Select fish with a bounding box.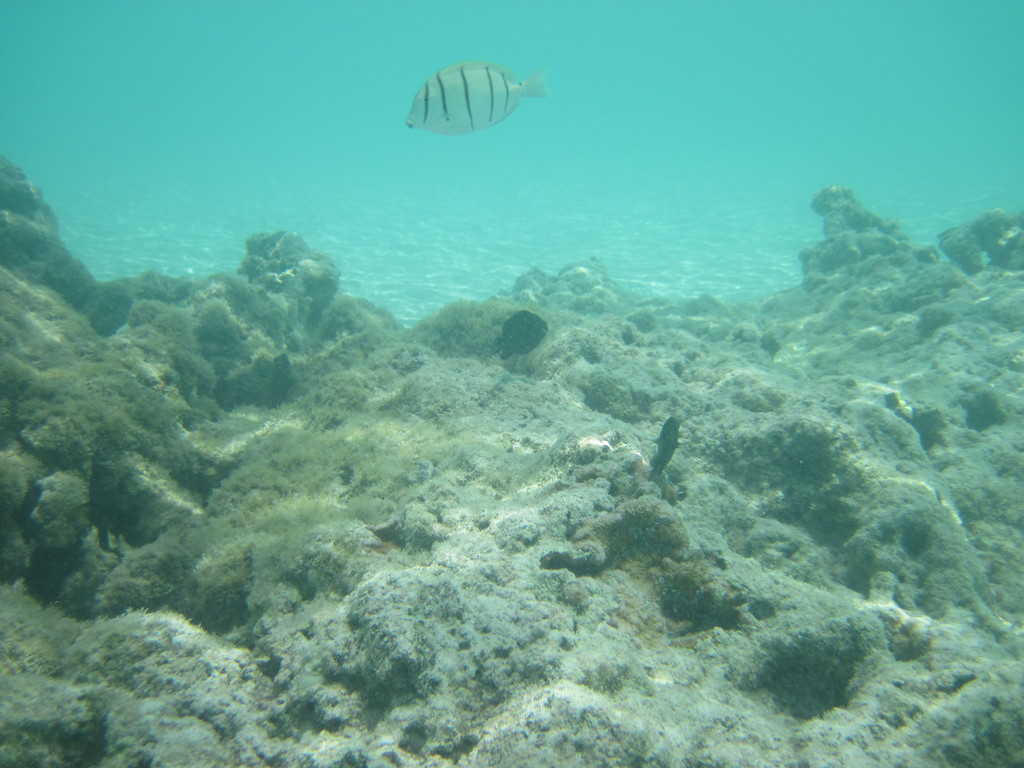
bbox=[648, 419, 678, 471].
